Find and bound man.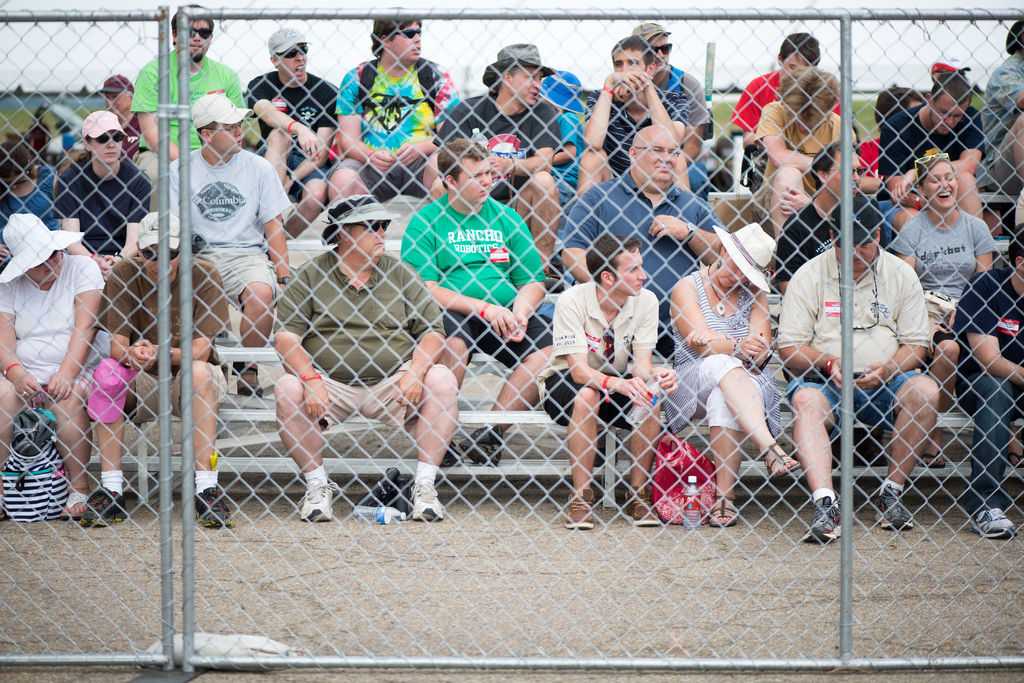
Bound: <region>620, 21, 709, 160</region>.
